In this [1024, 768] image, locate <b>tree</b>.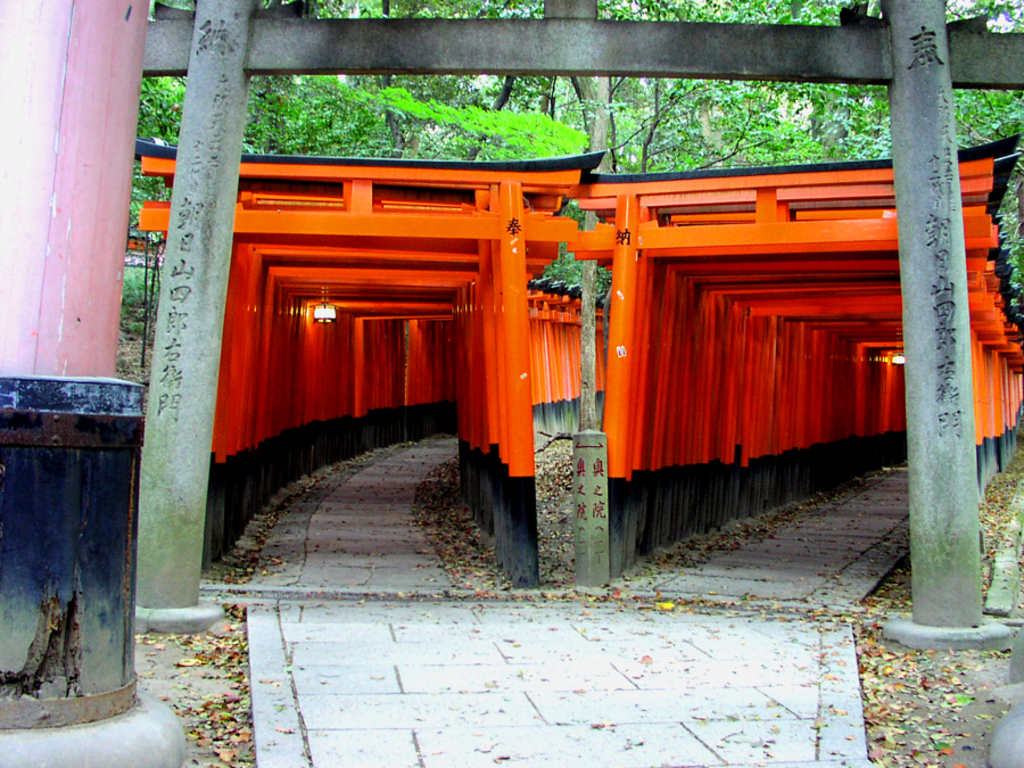
Bounding box: box(592, 0, 857, 183).
